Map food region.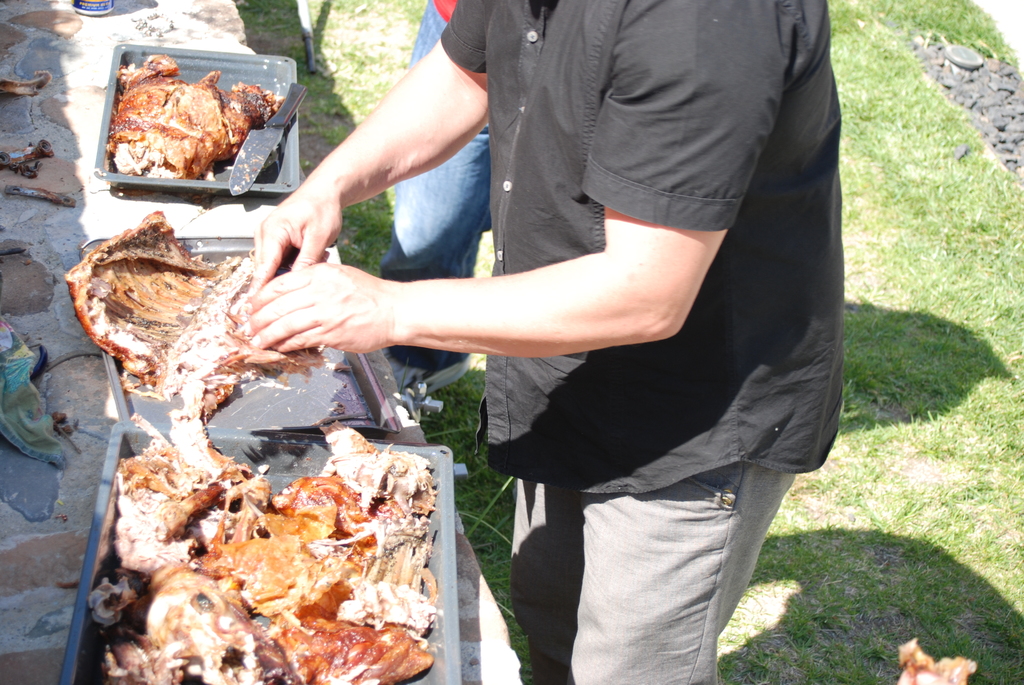
Mapped to {"left": 94, "top": 55, "right": 261, "bottom": 171}.
